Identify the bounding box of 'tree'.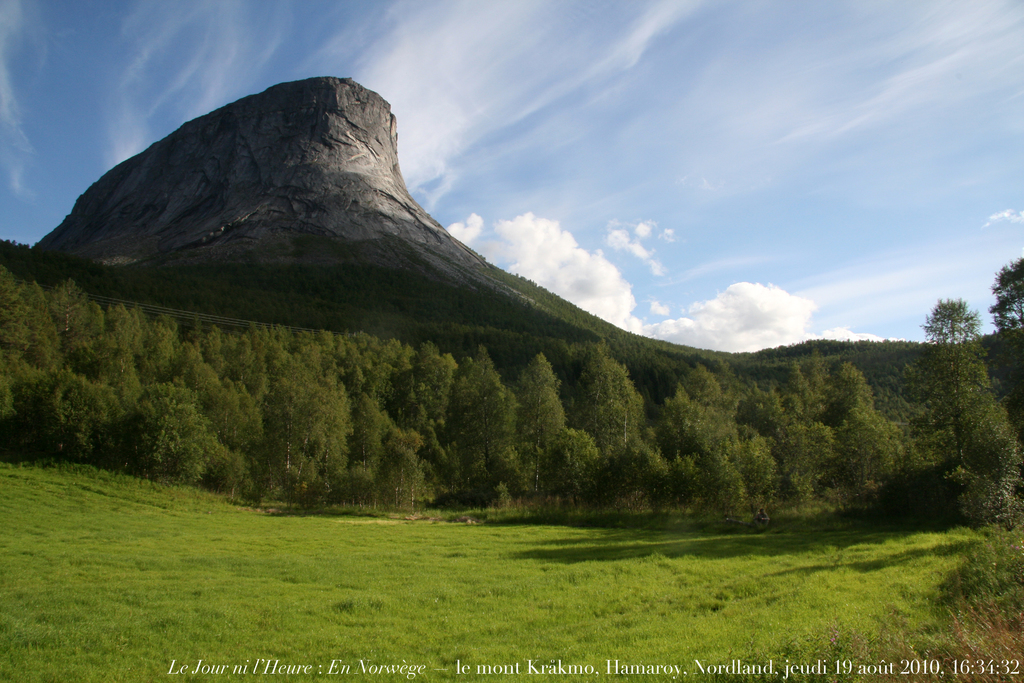
{"x1": 890, "y1": 288, "x2": 1009, "y2": 513}.
